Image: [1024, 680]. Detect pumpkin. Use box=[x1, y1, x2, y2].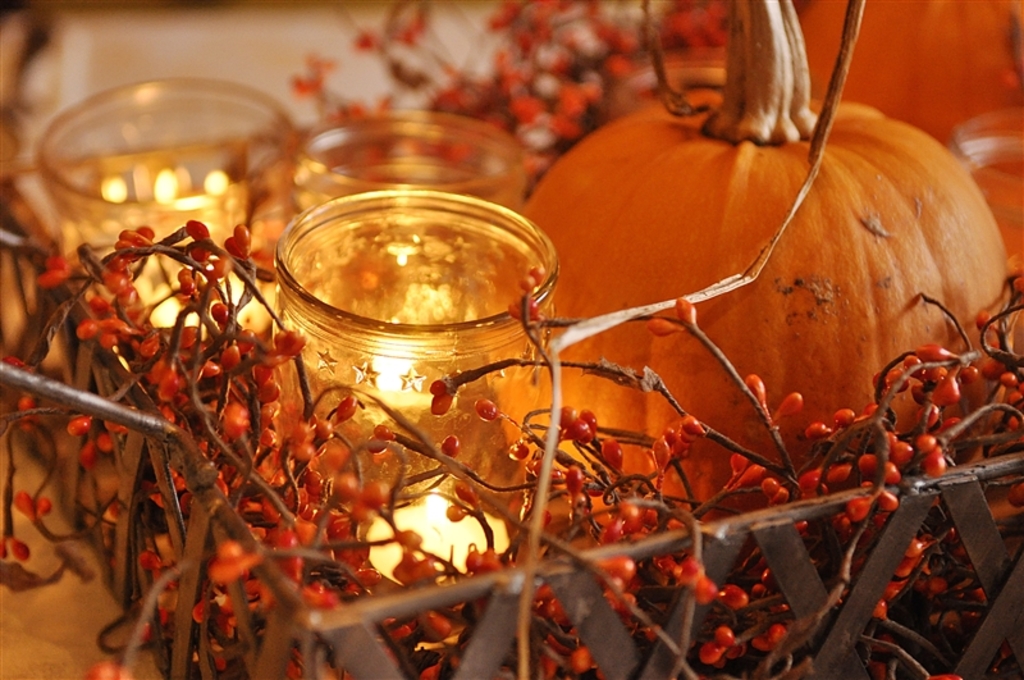
box=[801, 0, 1023, 291].
